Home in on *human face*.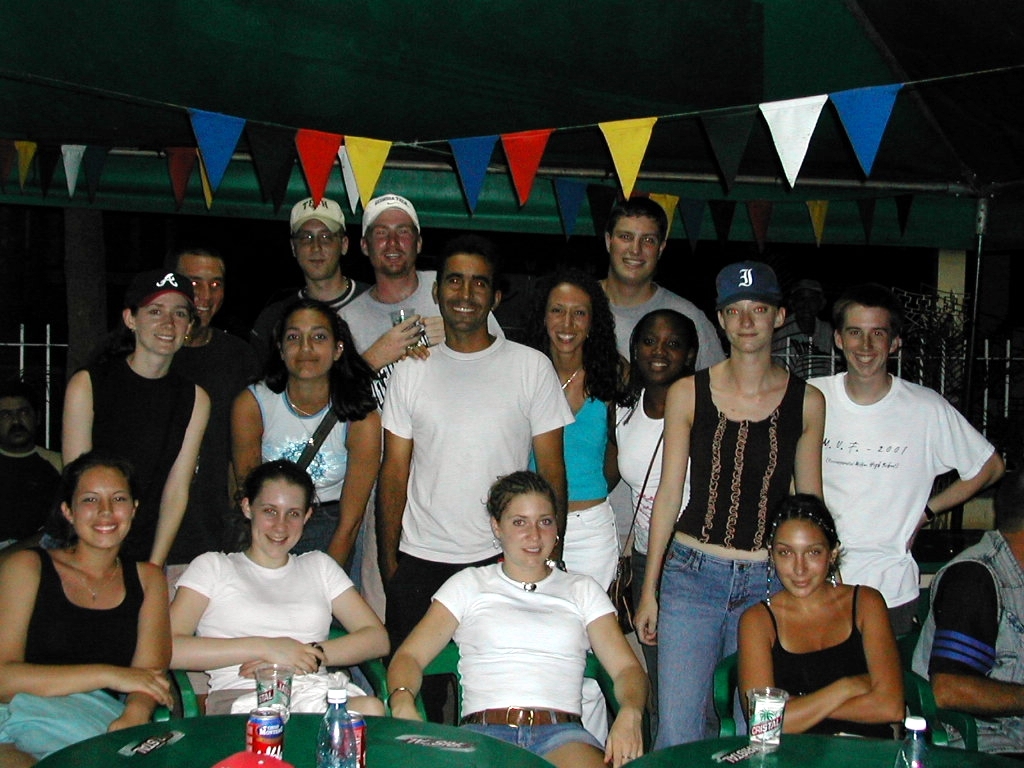
Homed in at {"x1": 771, "y1": 521, "x2": 832, "y2": 598}.
